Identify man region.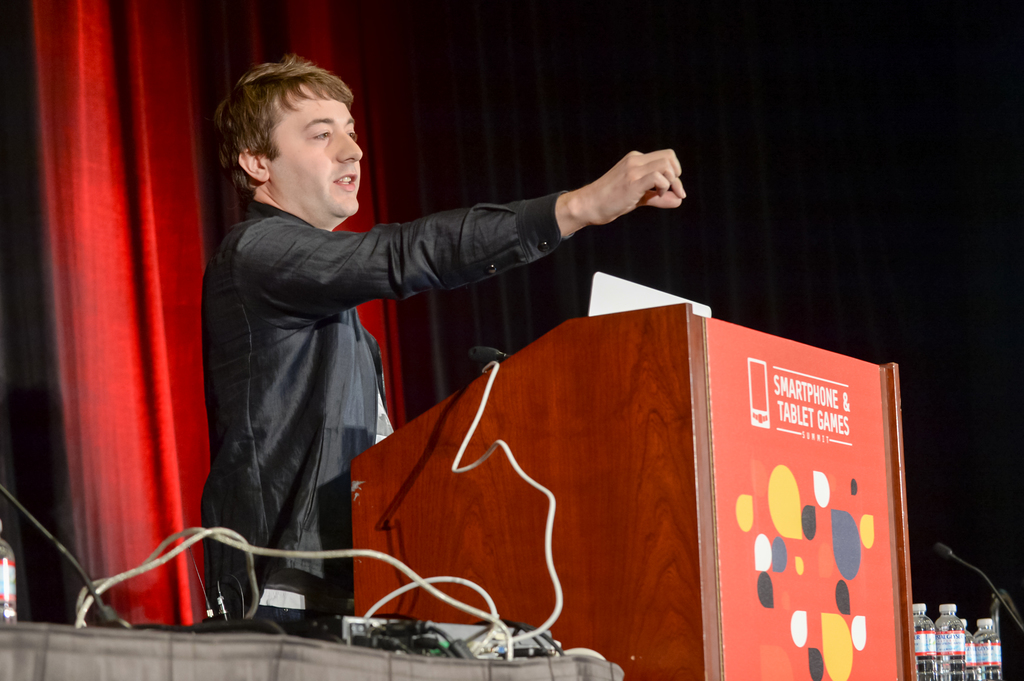
Region: 156/94/714/575.
